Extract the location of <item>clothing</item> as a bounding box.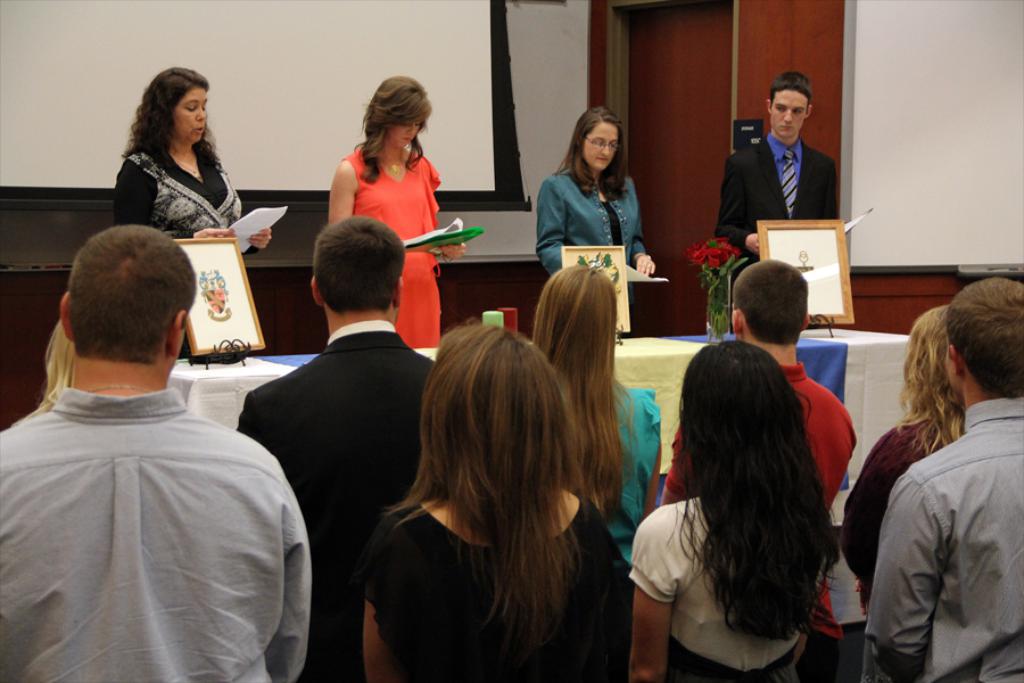
[x1=770, y1=357, x2=861, y2=509].
